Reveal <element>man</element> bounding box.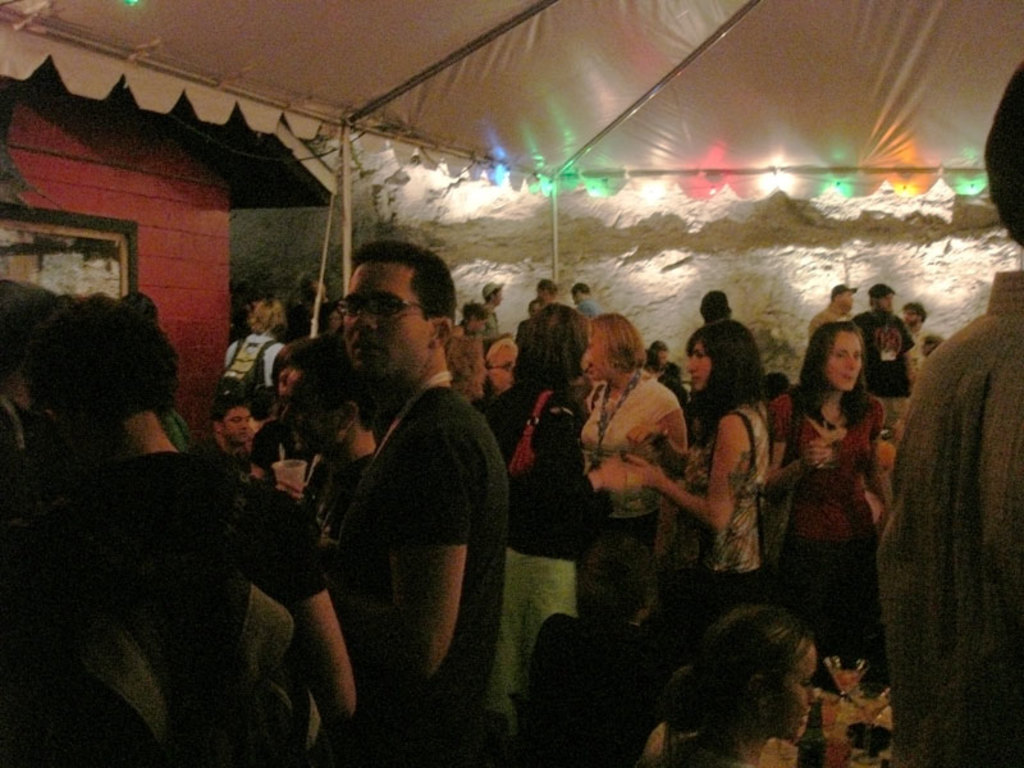
Revealed: (901, 297, 927, 348).
